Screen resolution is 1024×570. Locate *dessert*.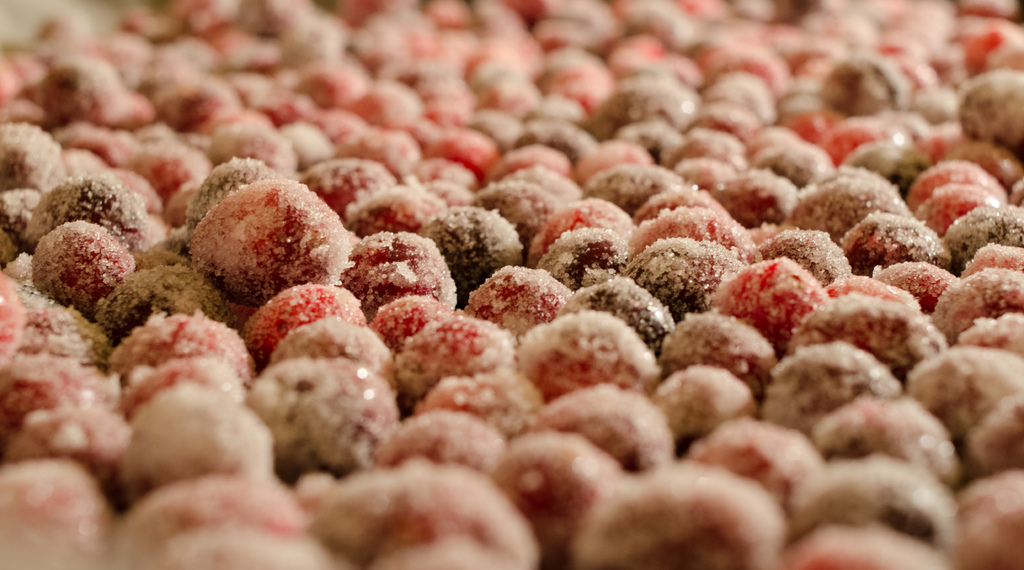
(x1=323, y1=469, x2=541, y2=562).
